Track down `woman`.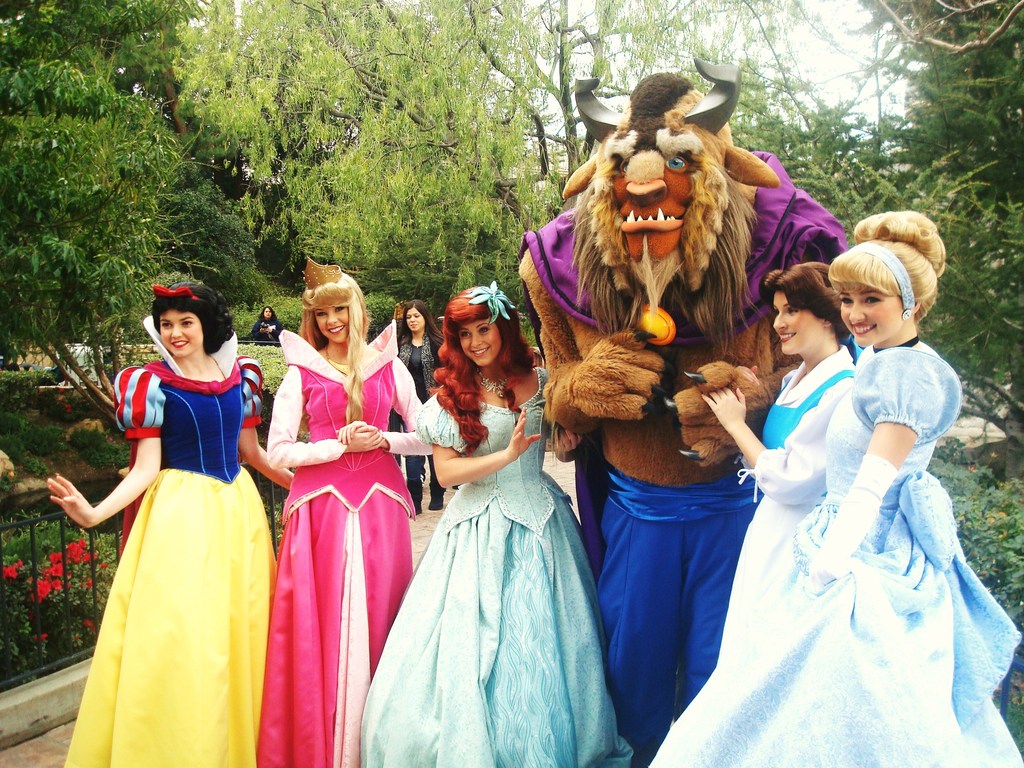
Tracked to locate(700, 257, 858, 655).
